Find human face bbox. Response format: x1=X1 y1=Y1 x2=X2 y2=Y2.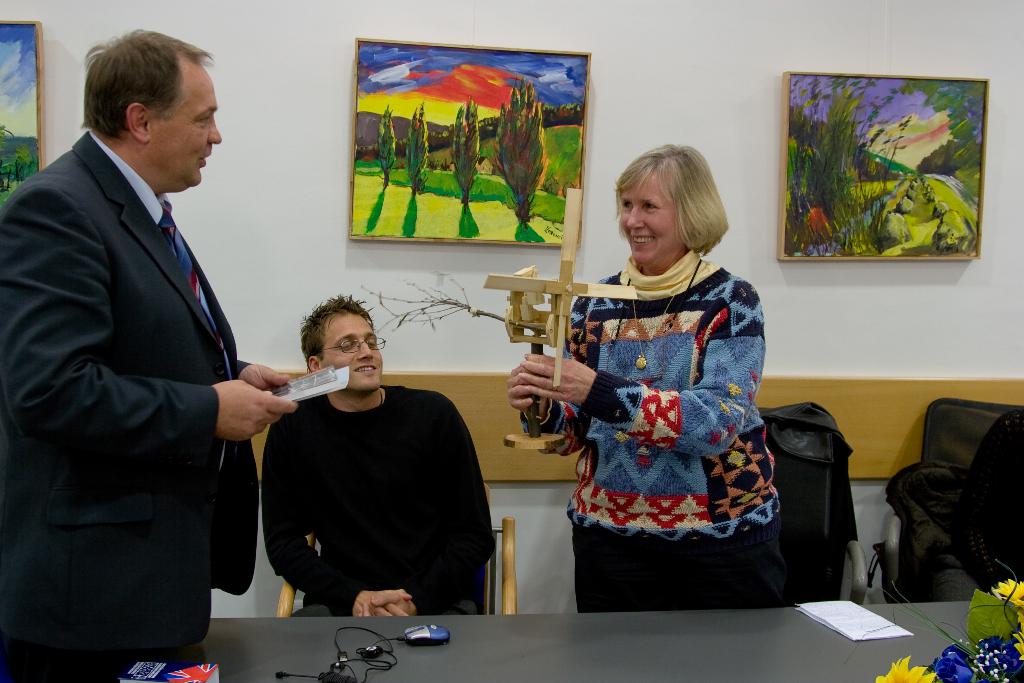
x1=322 y1=309 x2=387 y2=395.
